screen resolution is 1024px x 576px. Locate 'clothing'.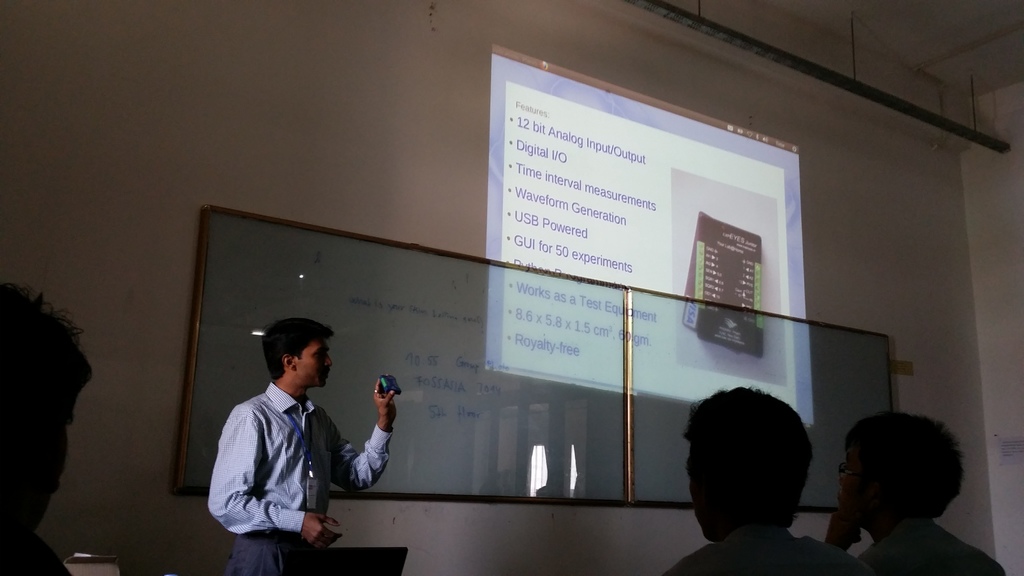
(196,323,365,563).
